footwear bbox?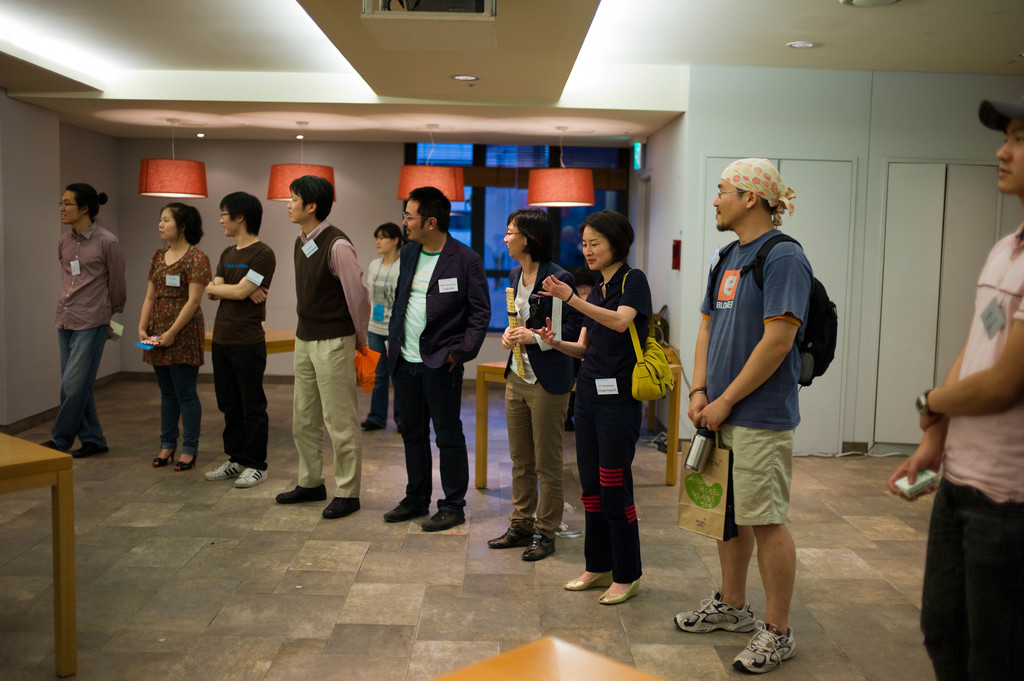
Rect(182, 449, 191, 468)
